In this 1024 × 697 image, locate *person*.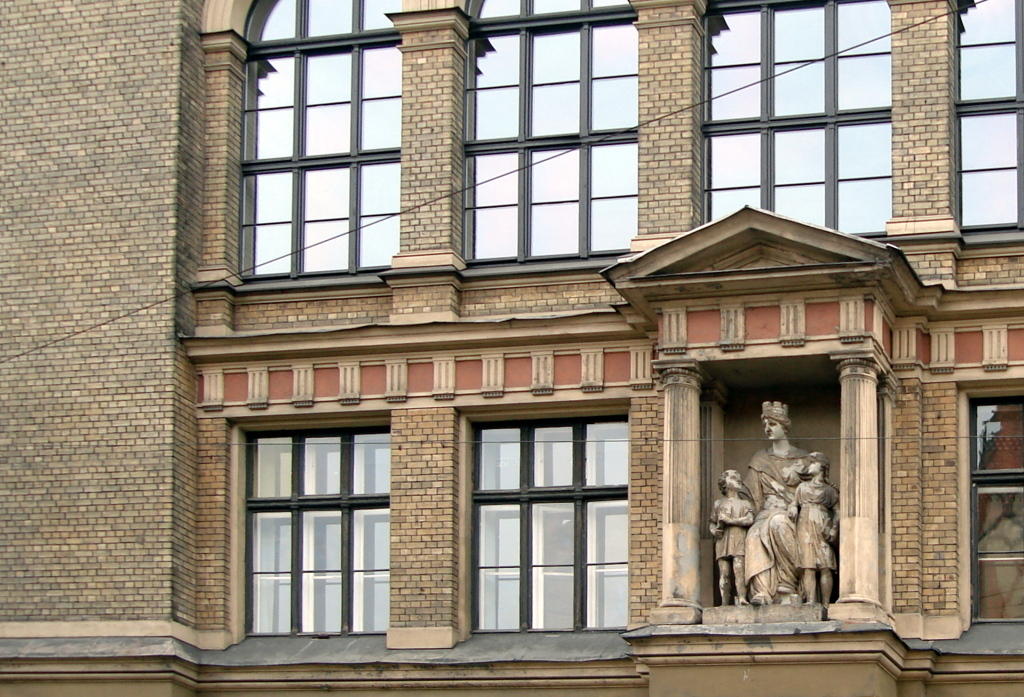
Bounding box: 709,468,758,607.
